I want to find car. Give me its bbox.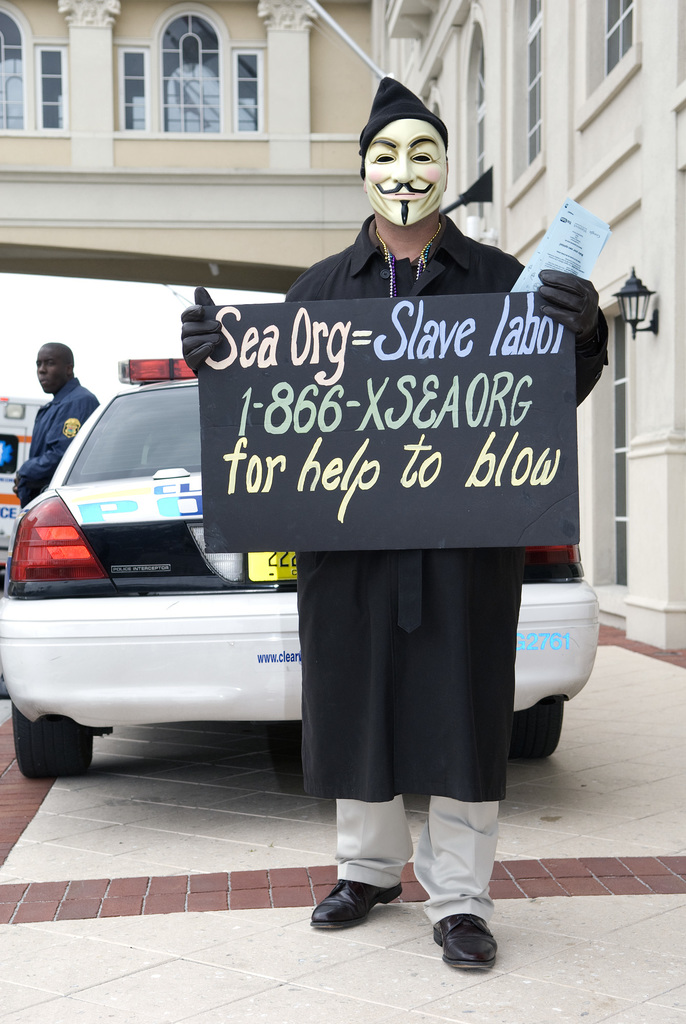
rect(0, 355, 605, 785).
